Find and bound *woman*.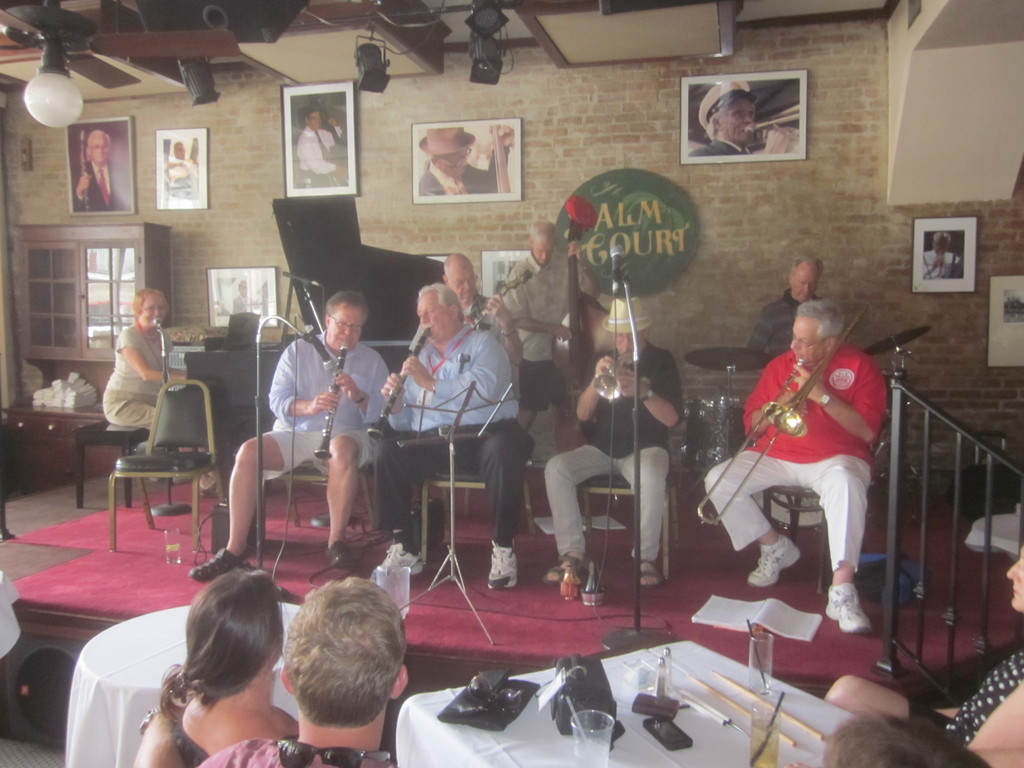
Bound: 97 285 191 481.
